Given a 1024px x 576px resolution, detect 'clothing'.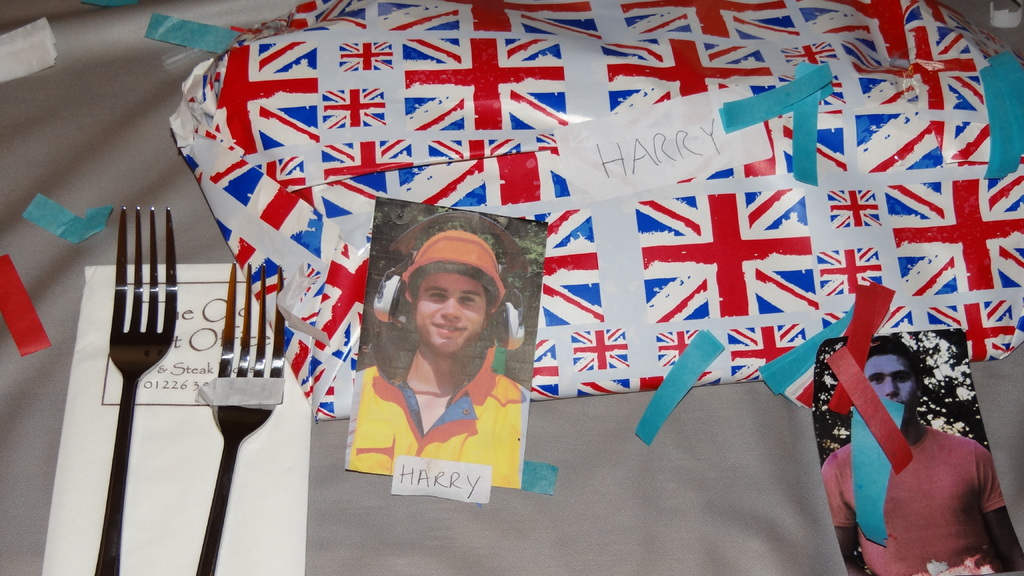
box(337, 273, 540, 489).
